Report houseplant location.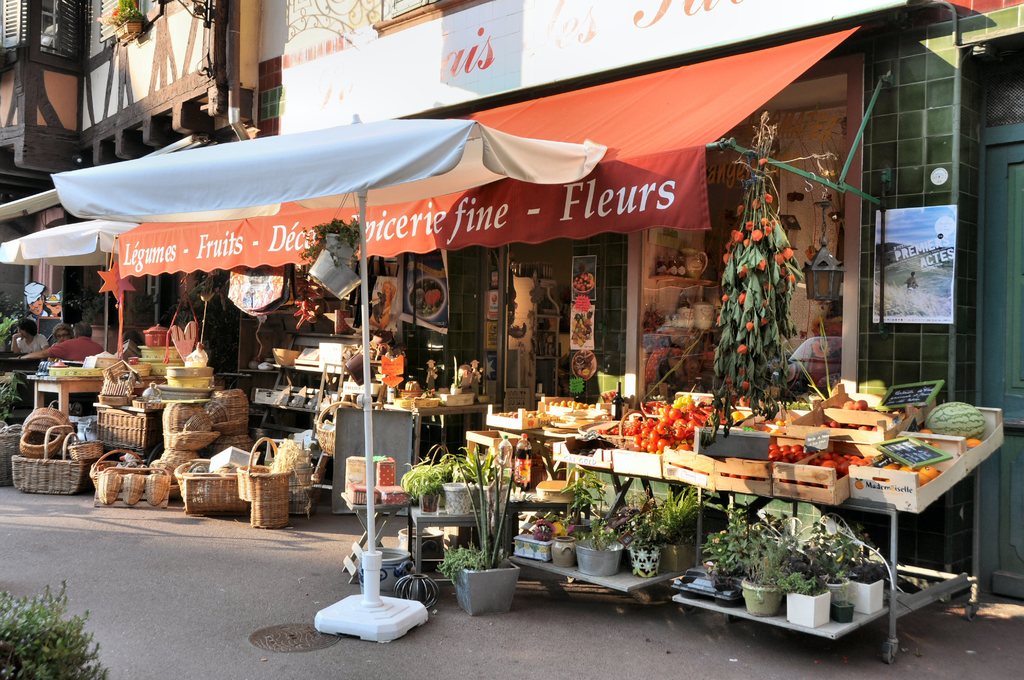
Report: locate(843, 534, 886, 622).
